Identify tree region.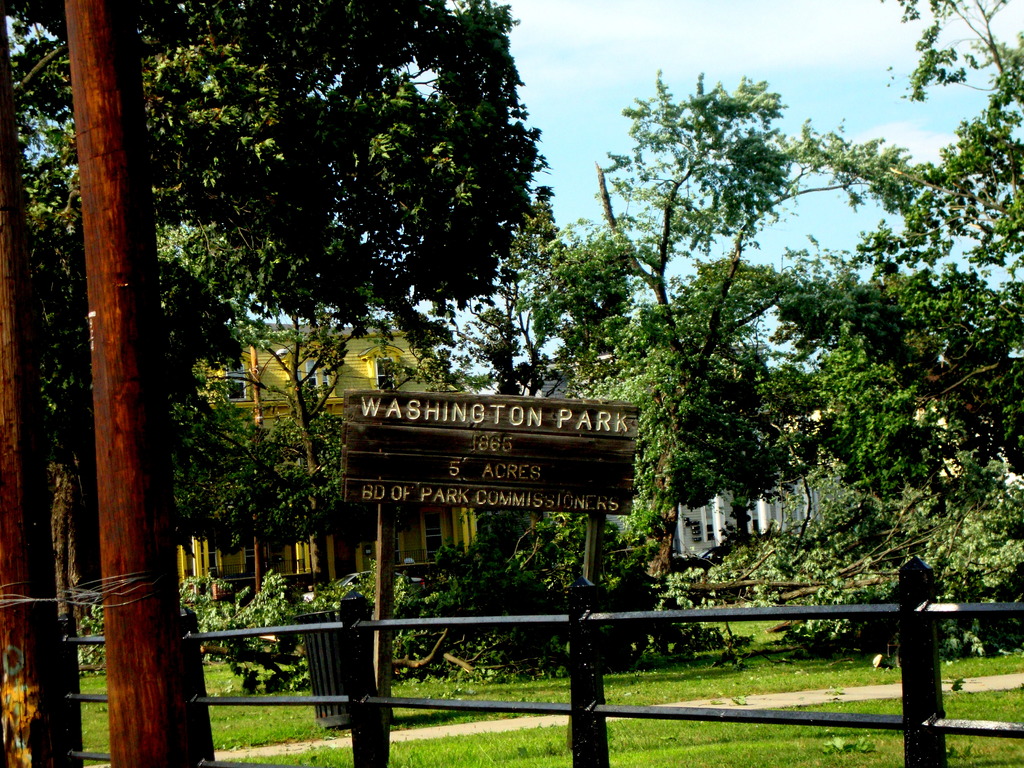
Region: [left=0, top=0, right=531, bottom=767].
